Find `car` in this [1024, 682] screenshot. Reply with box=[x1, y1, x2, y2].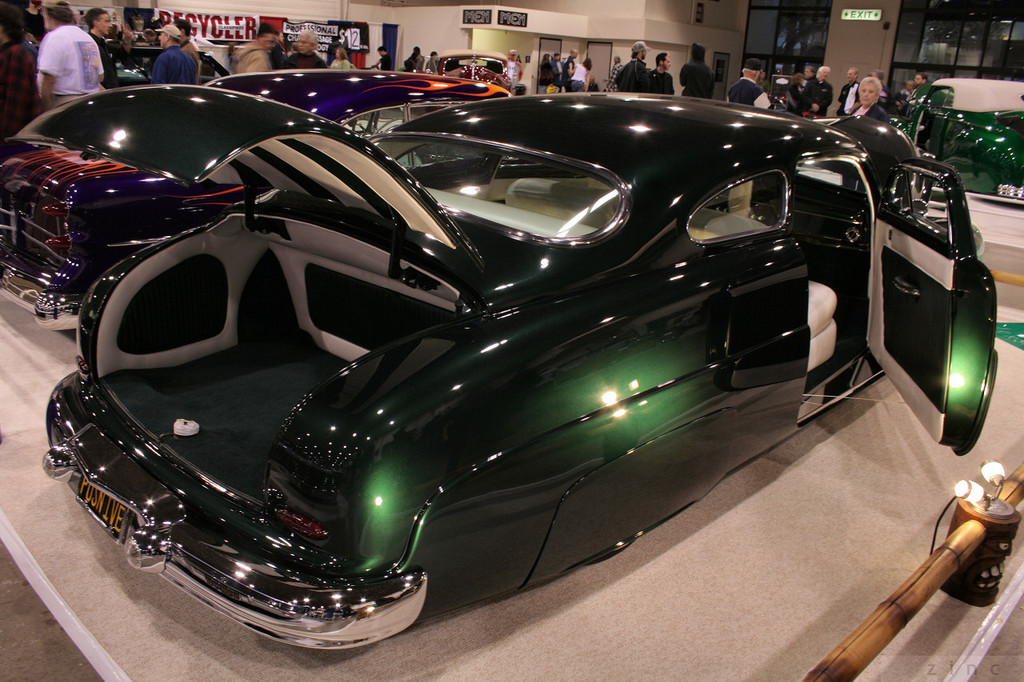
box=[200, 70, 517, 130].
